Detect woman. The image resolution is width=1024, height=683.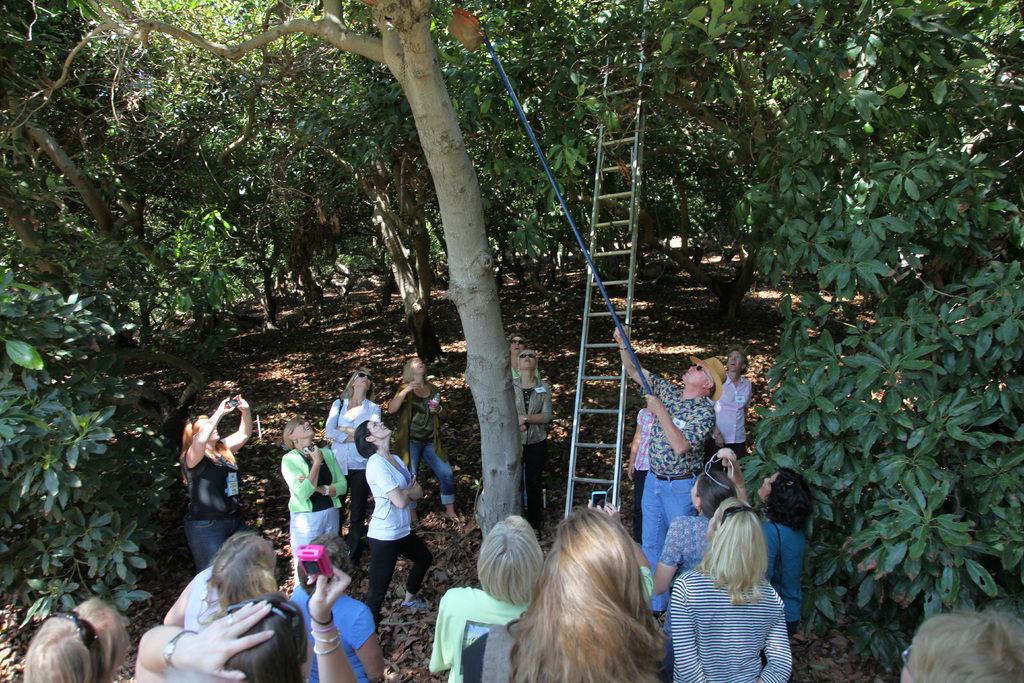
(x1=21, y1=594, x2=133, y2=682).
